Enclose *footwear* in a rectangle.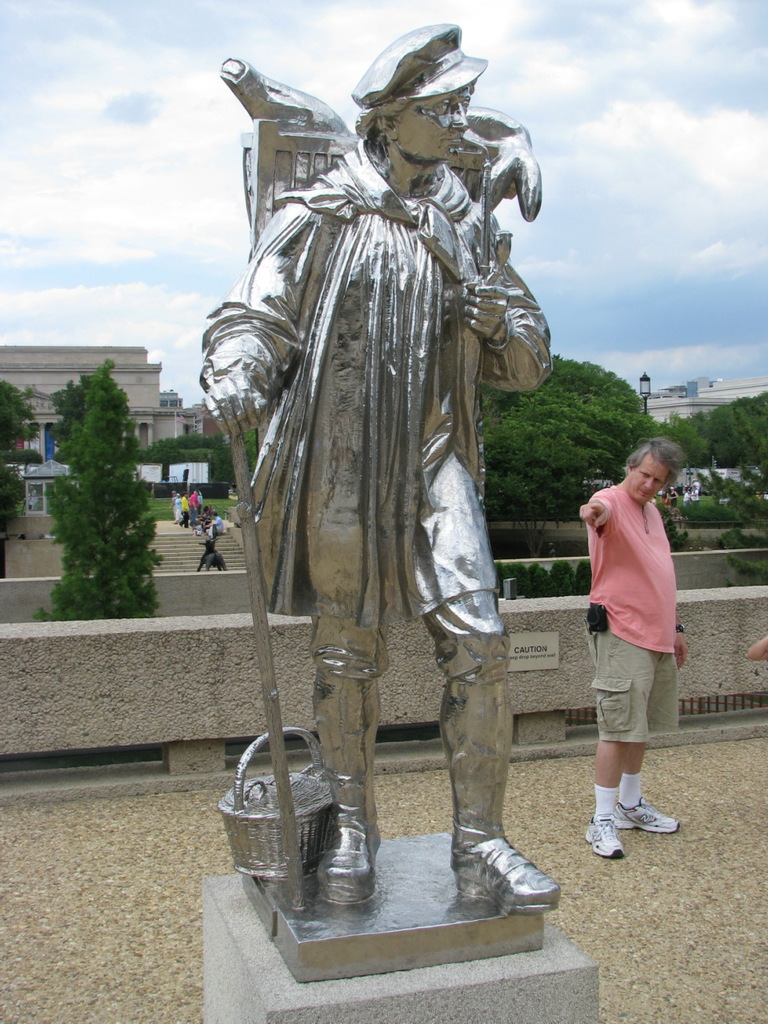
box(583, 817, 625, 861).
